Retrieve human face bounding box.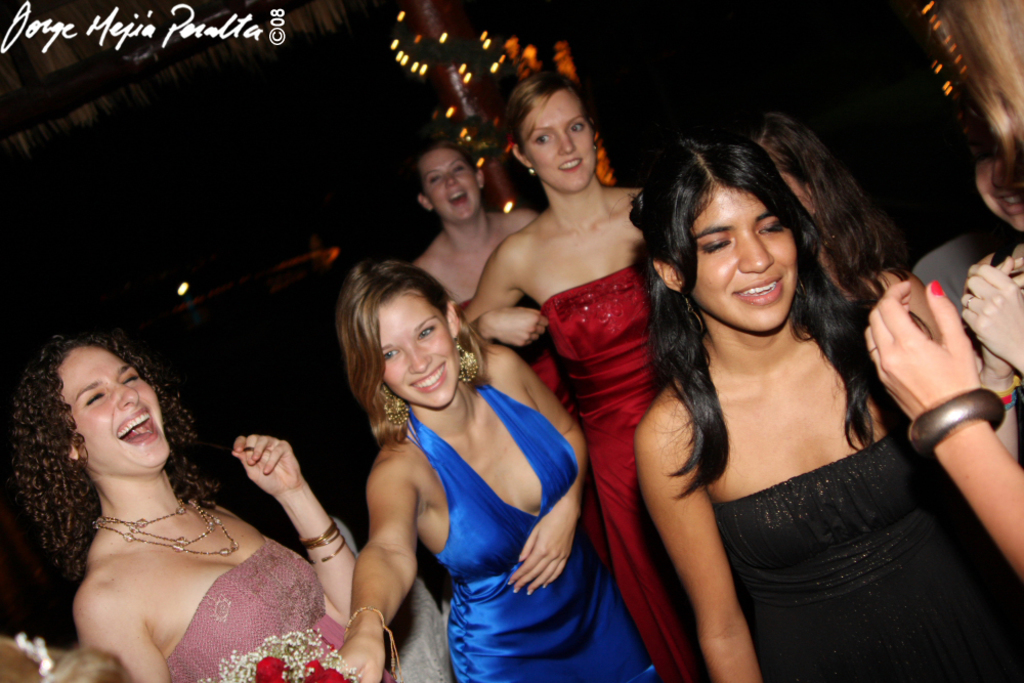
Bounding box: [x1=67, y1=347, x2=166, y2=467].
